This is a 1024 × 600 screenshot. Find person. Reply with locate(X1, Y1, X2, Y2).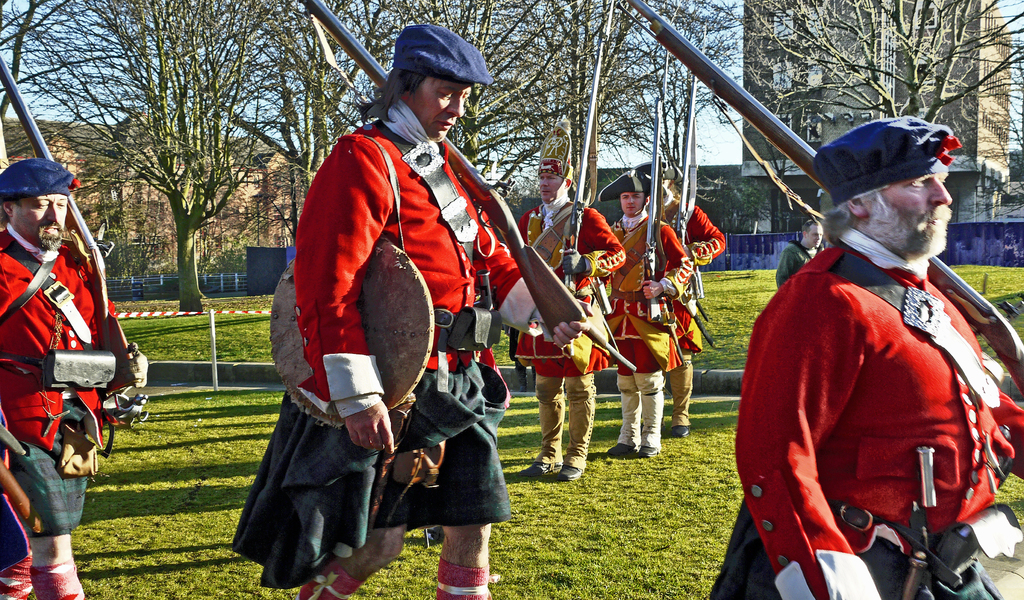
locate(234, 26, 529, 599).
